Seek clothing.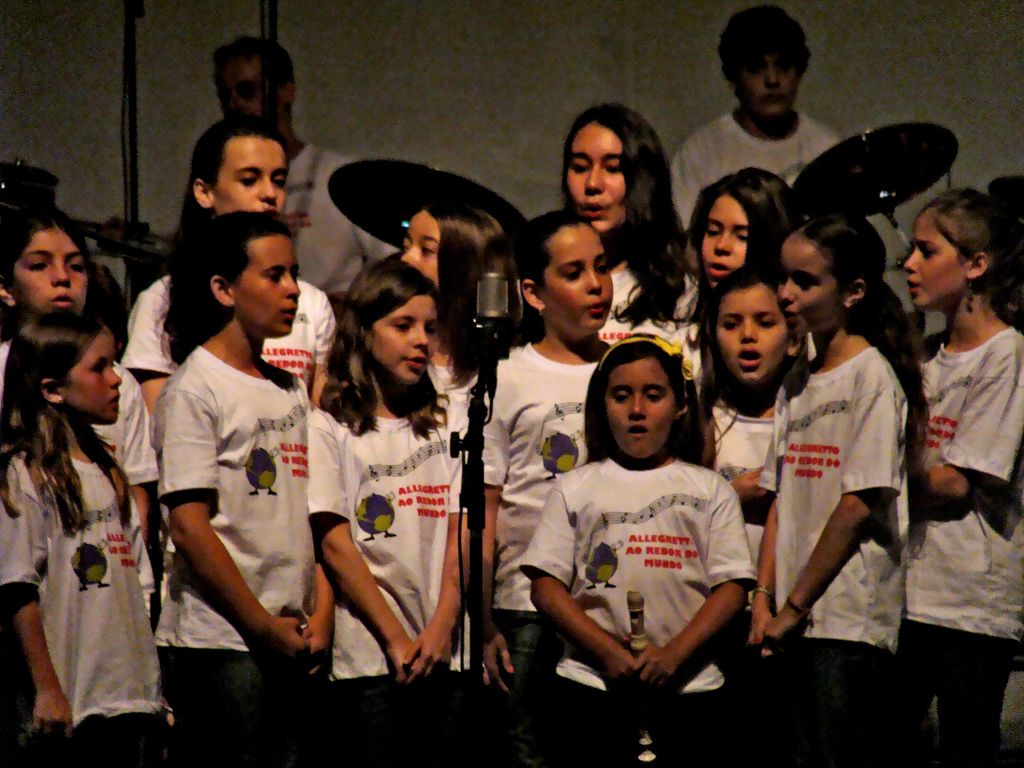
(x1=127, y1=268, x2=335, y2=374).
